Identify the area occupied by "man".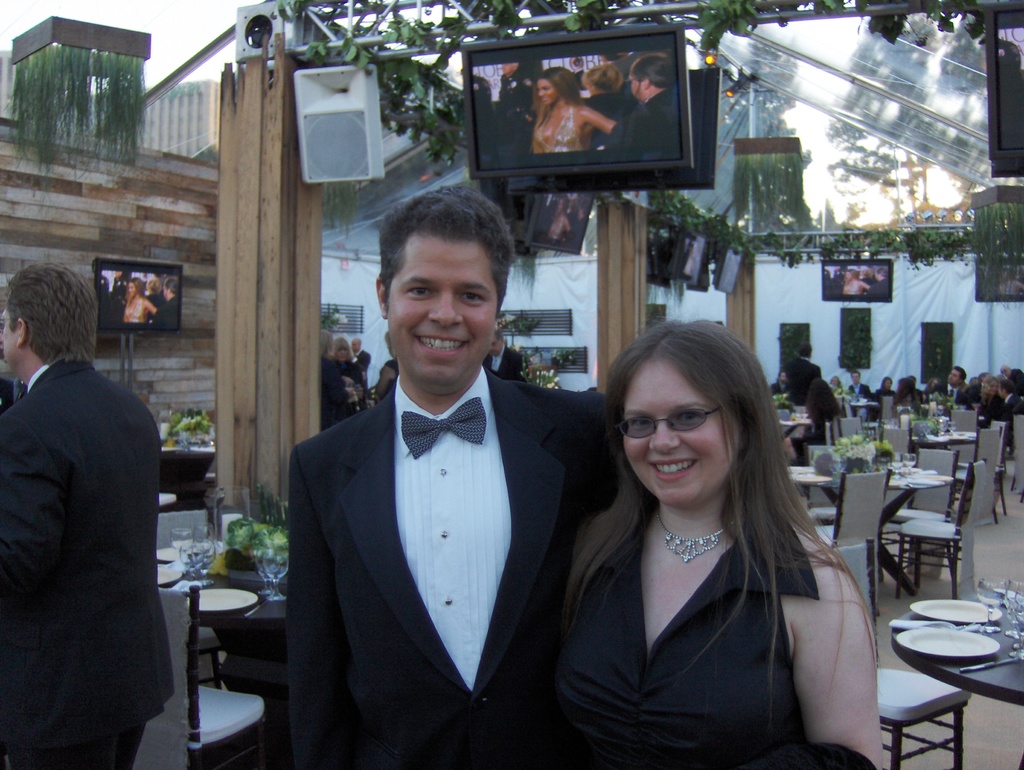
Area: box(596, 57, 696, 161).
